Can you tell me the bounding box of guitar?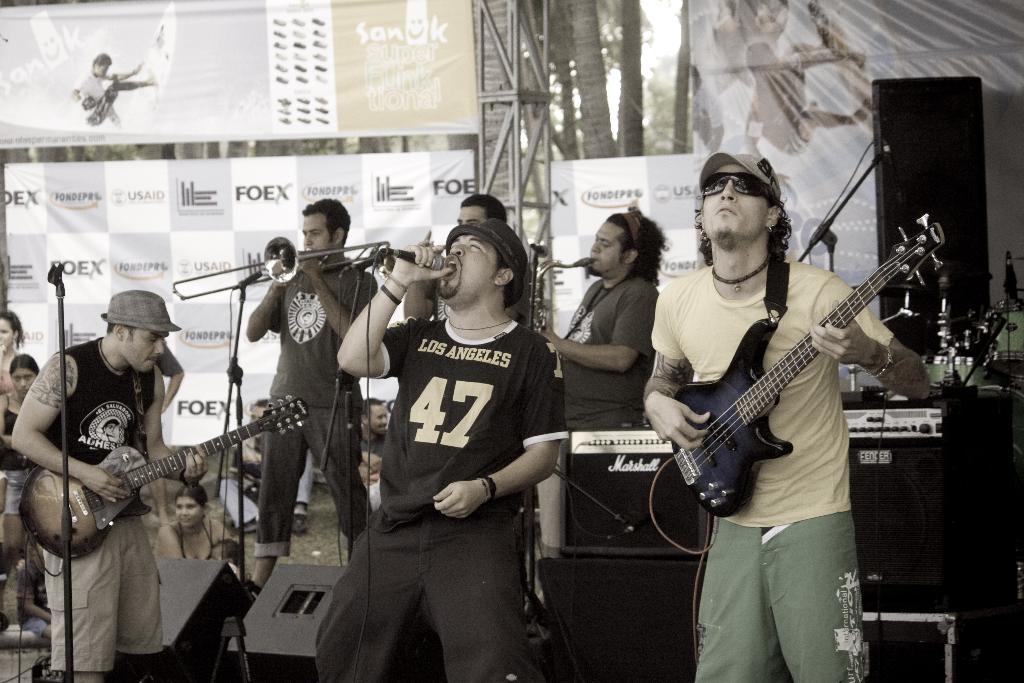
<bbox>27, 388, 307, 570</bbox>.
